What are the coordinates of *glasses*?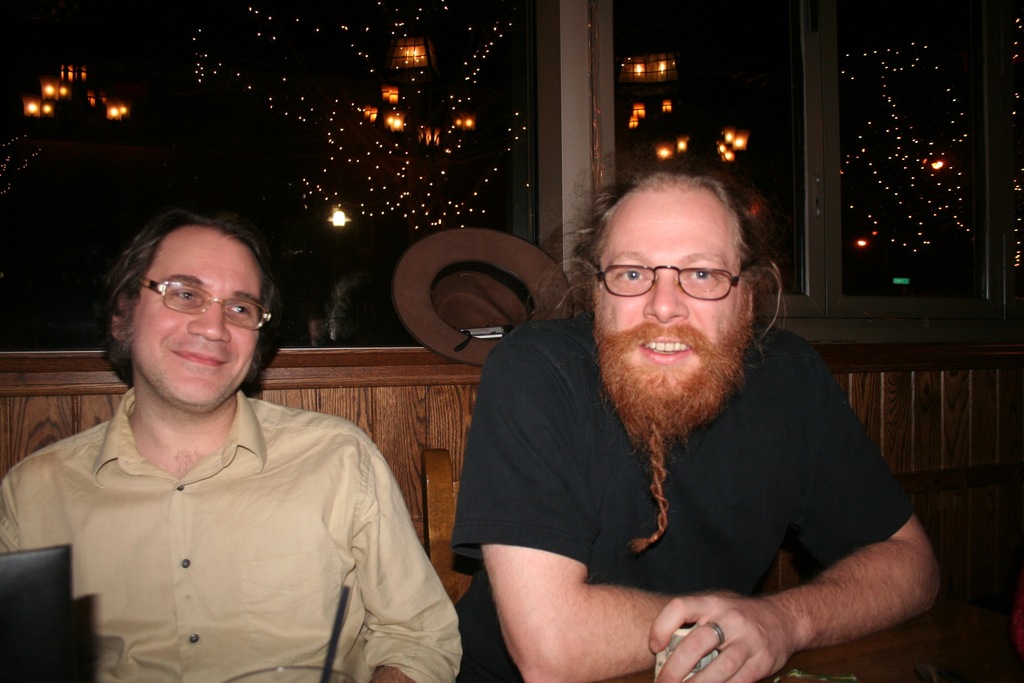
x1=594, y1=263, x2=745, y2=300.
